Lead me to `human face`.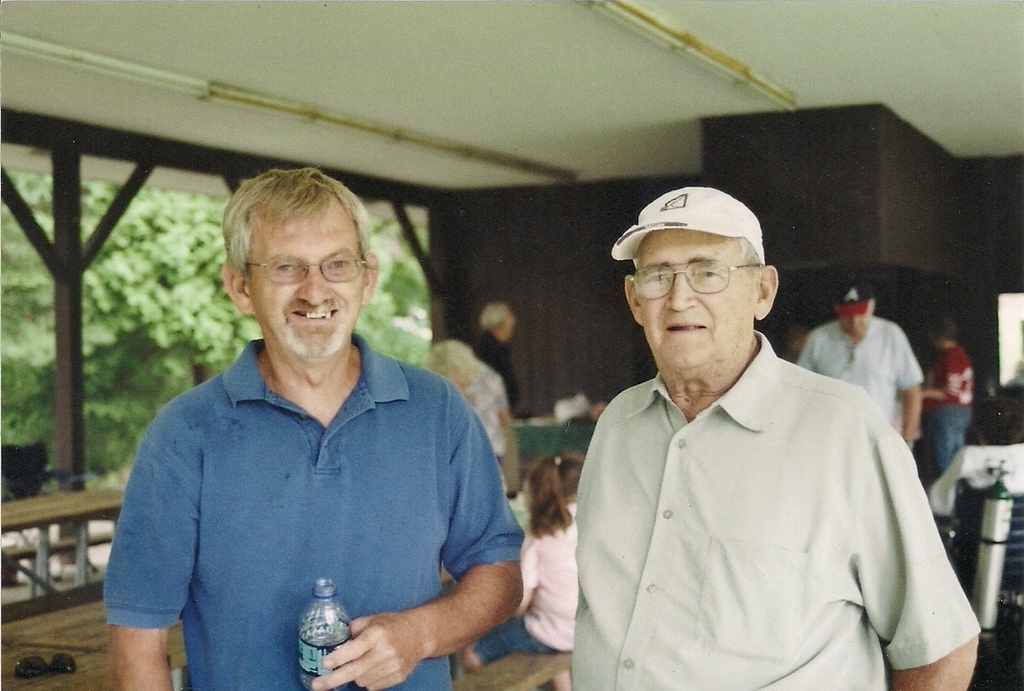
Lead to [249, 208, 368, 360].
